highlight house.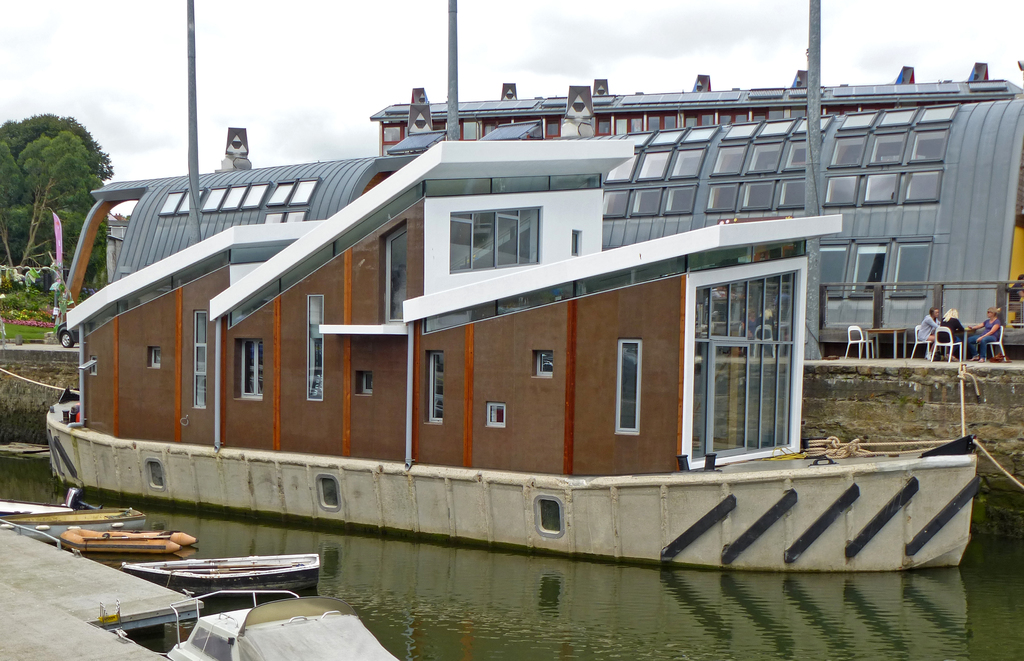
Highlighted region: left=118, top=106, right=1023, bottom=586.
